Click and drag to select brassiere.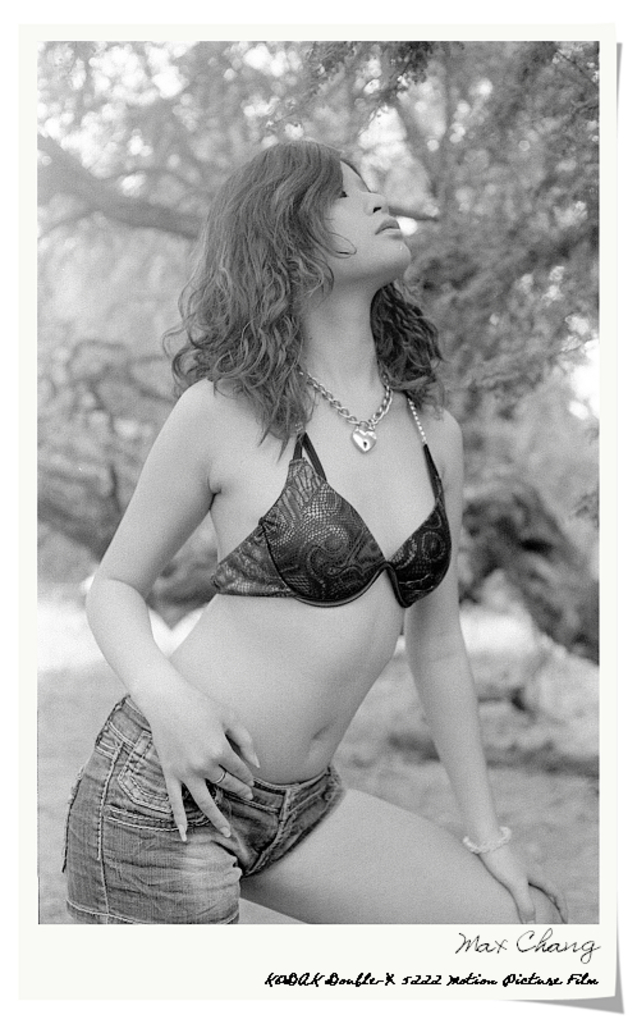
Selection: Rect(214, 370, 449, 604).
